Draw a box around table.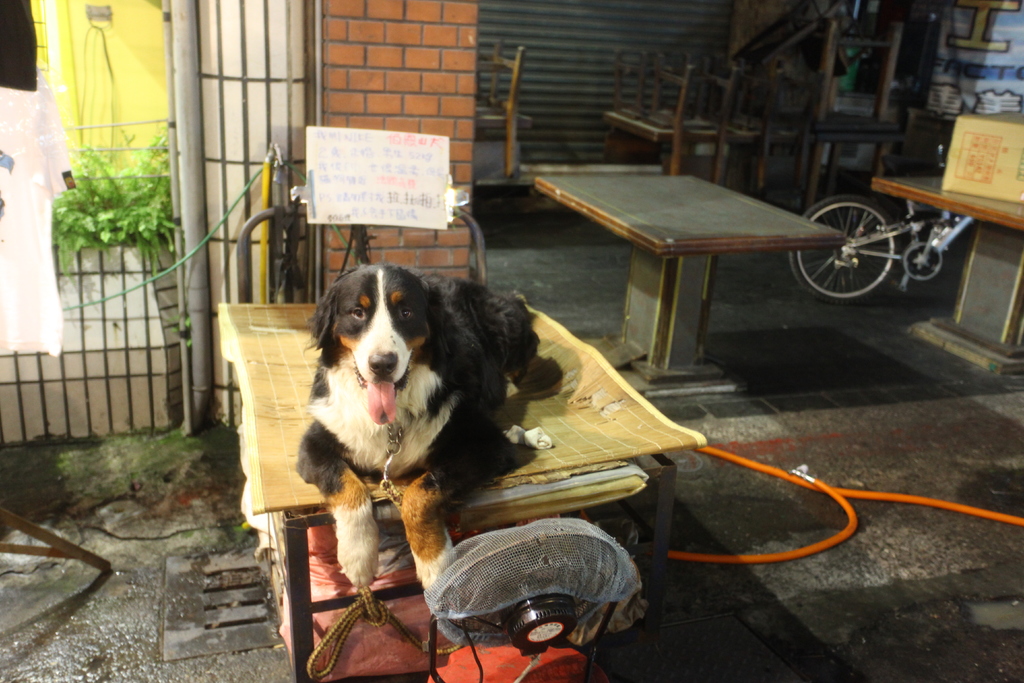
bbox=(464, 119, 531, 188).
